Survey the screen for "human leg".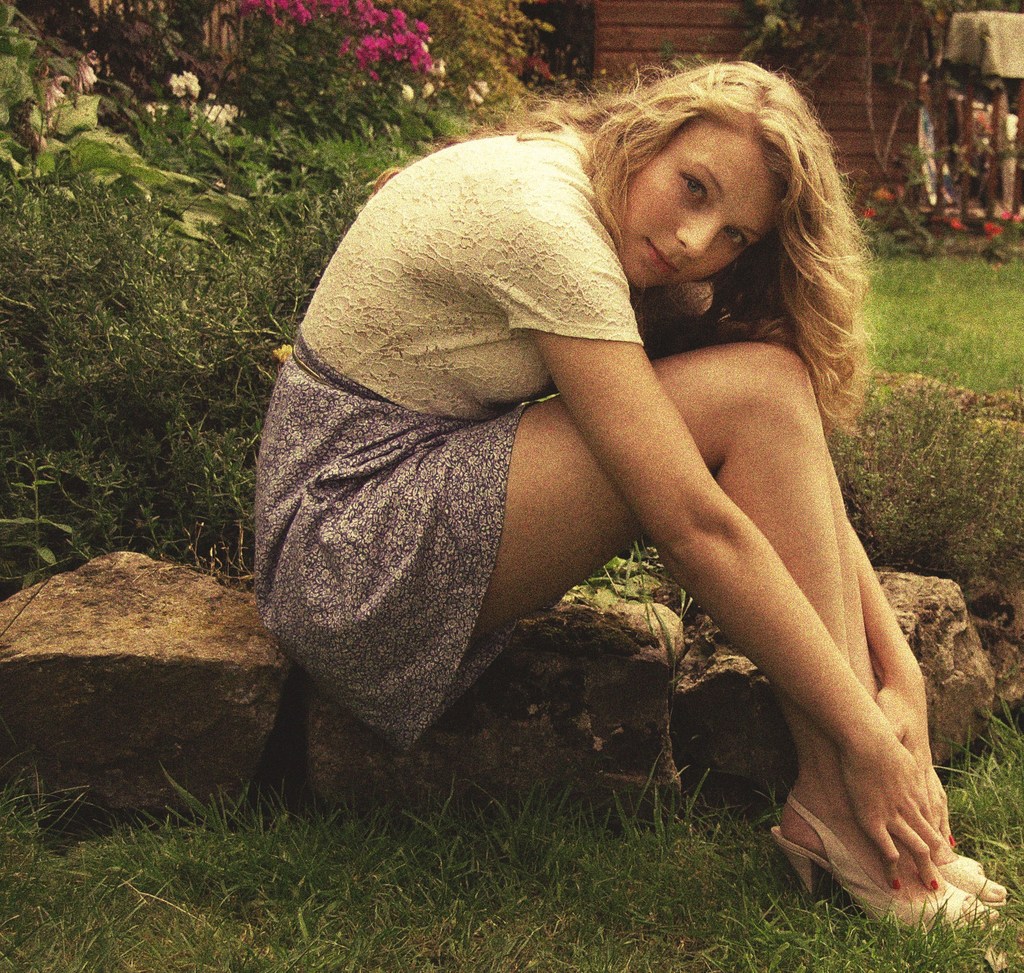
Survey found: 824, 467, 1000, 908.
